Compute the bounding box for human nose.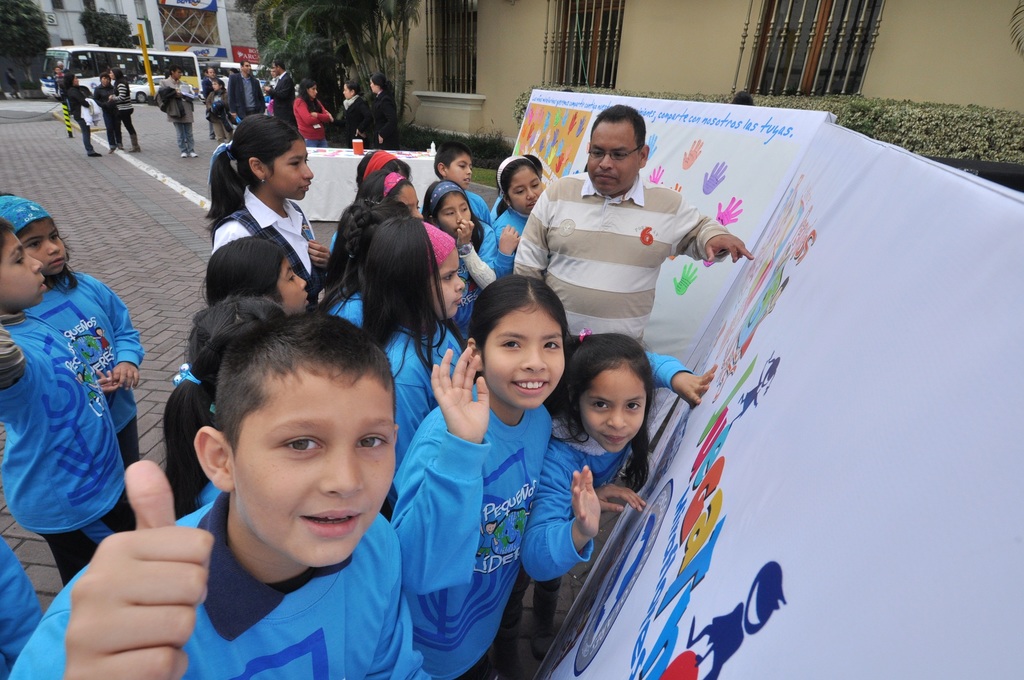
pyautogui.locateOnScreen(27, 256, 42, 273).
